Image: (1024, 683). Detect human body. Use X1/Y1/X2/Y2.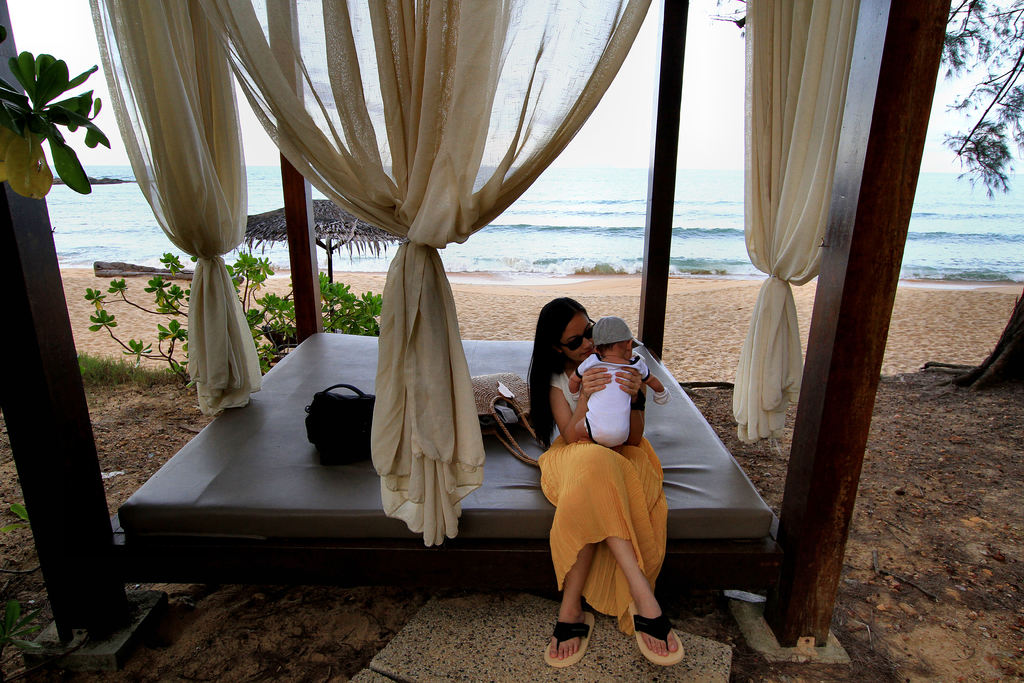
567/318/671/448.
